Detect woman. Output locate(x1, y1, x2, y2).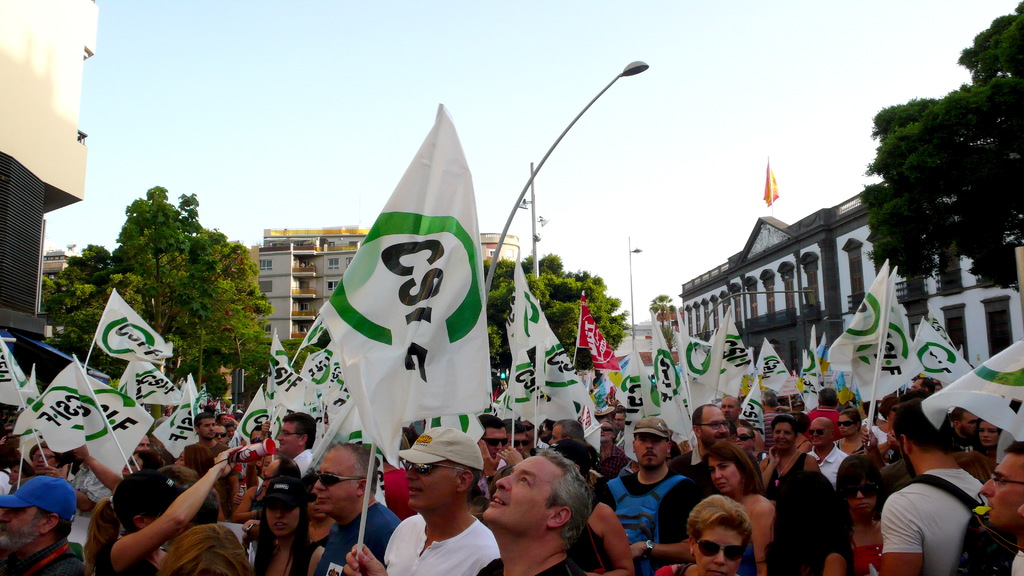
locate(653, 494, 753, 575).
